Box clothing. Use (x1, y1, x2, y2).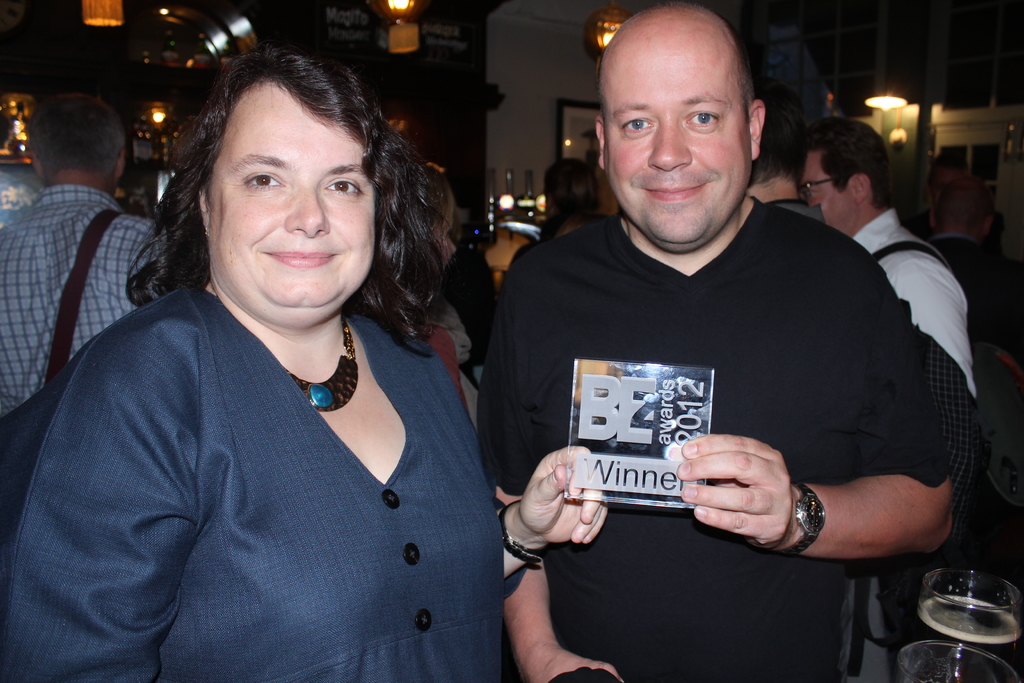
(0, 274, 507, 682).
